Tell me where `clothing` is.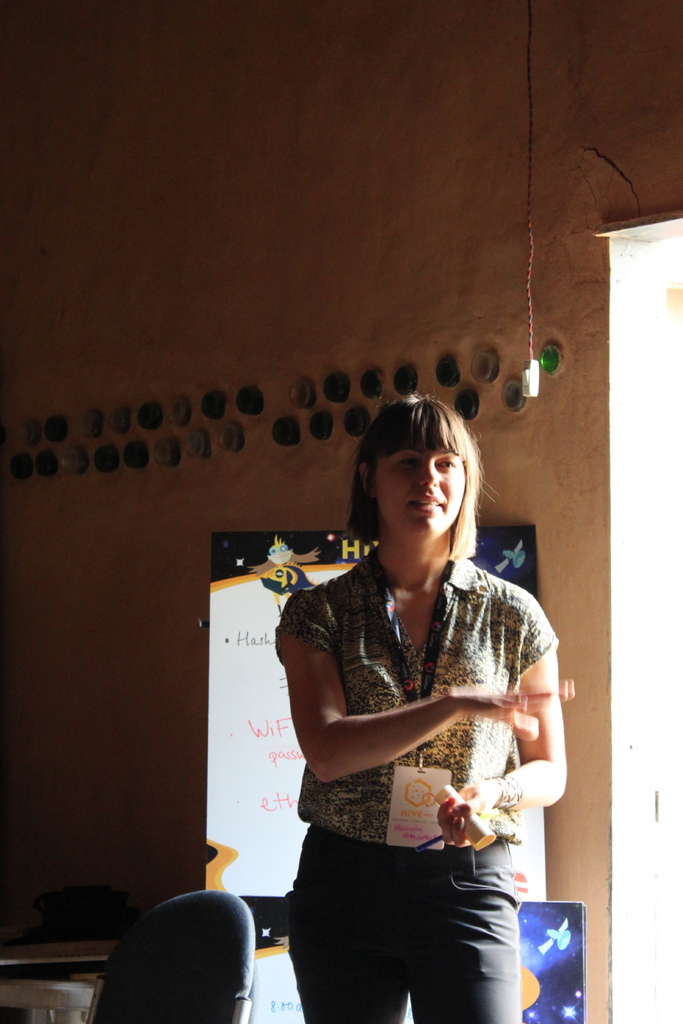
`clothing` is at (286, 554, 557, 1023).
